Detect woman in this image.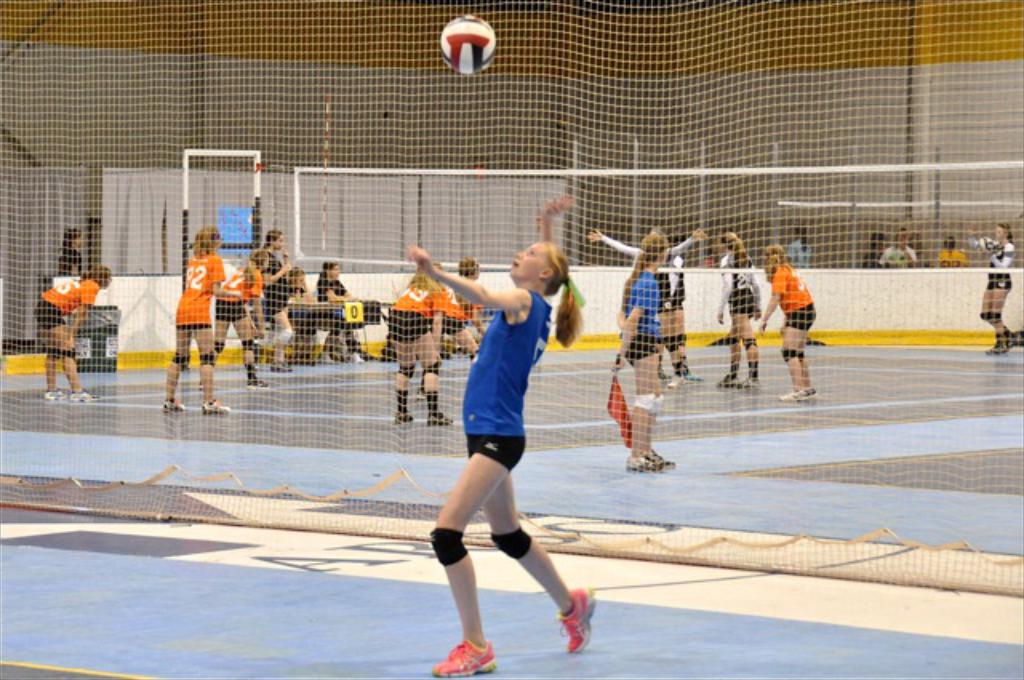
Detection: left=197, top=246, right=272, bottom=389.
